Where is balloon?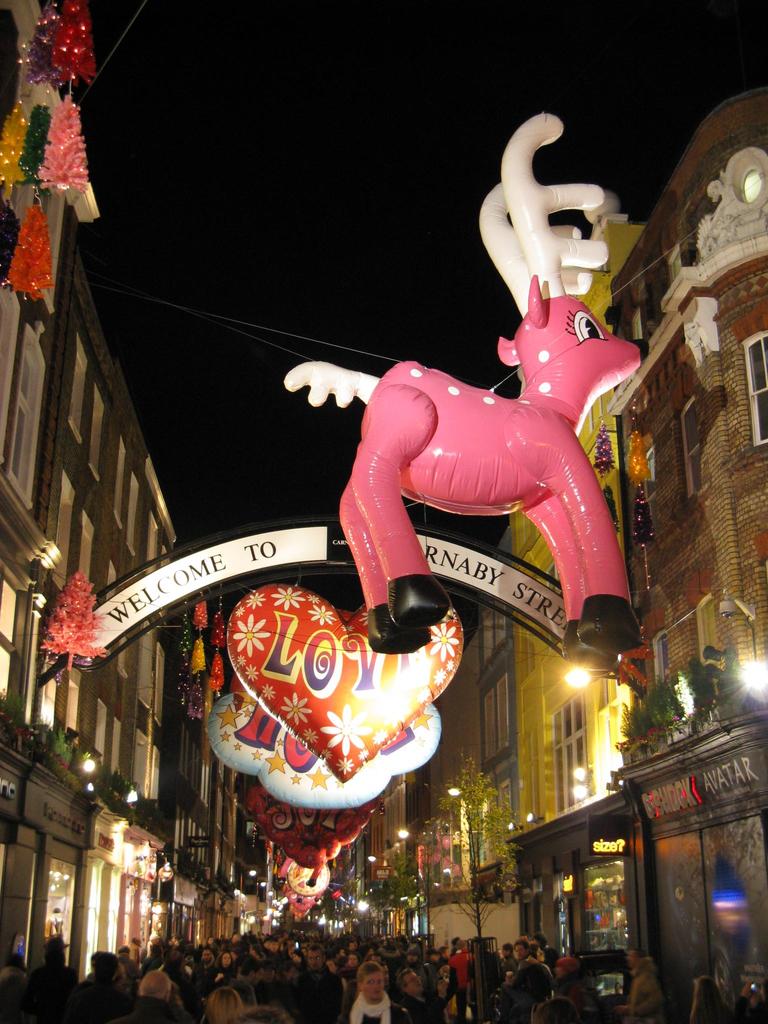
(x1=275, y1=857, x2=343, y2=911).
